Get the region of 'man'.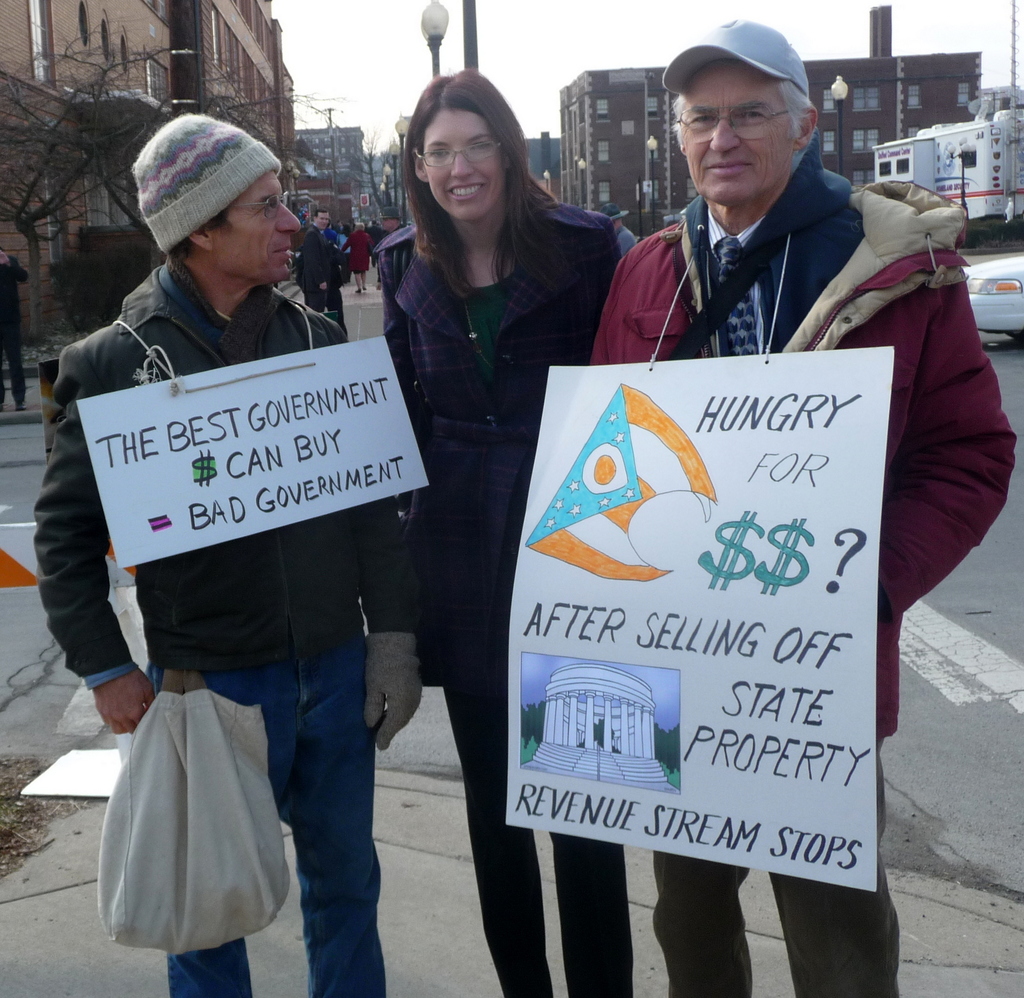
[28, 104, 421, 997].
